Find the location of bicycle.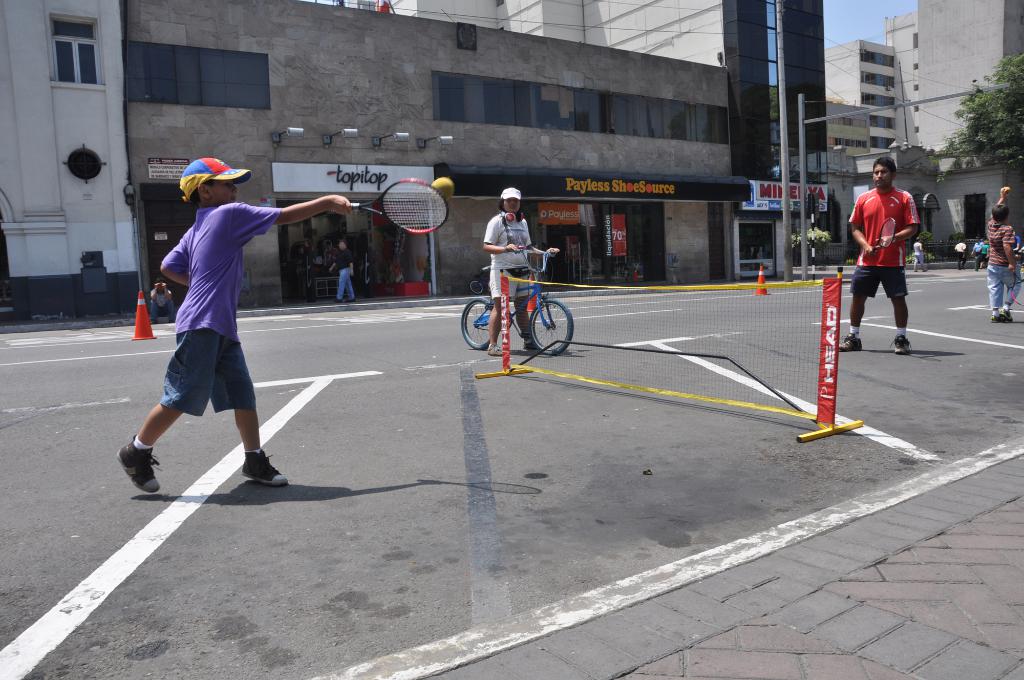
Location: detection(465, 238, 577, 362).
